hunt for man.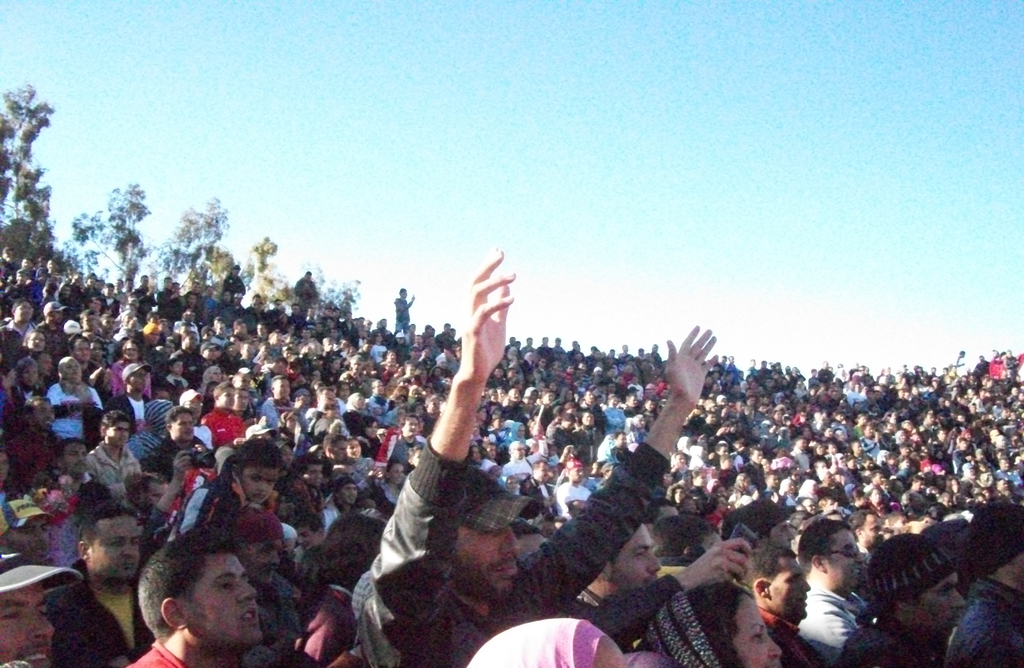
Hunted down at {"left": 120, "top": 523, "right": 260, "bottom": 667}.
